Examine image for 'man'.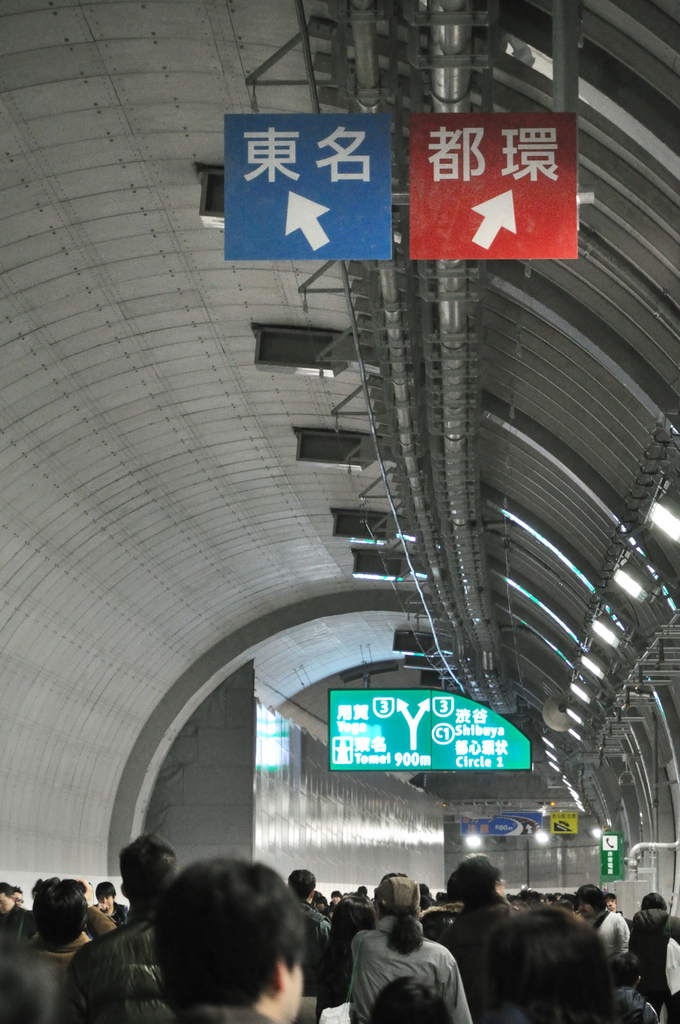
Examination result: rect(14, 876, 117, 976).
